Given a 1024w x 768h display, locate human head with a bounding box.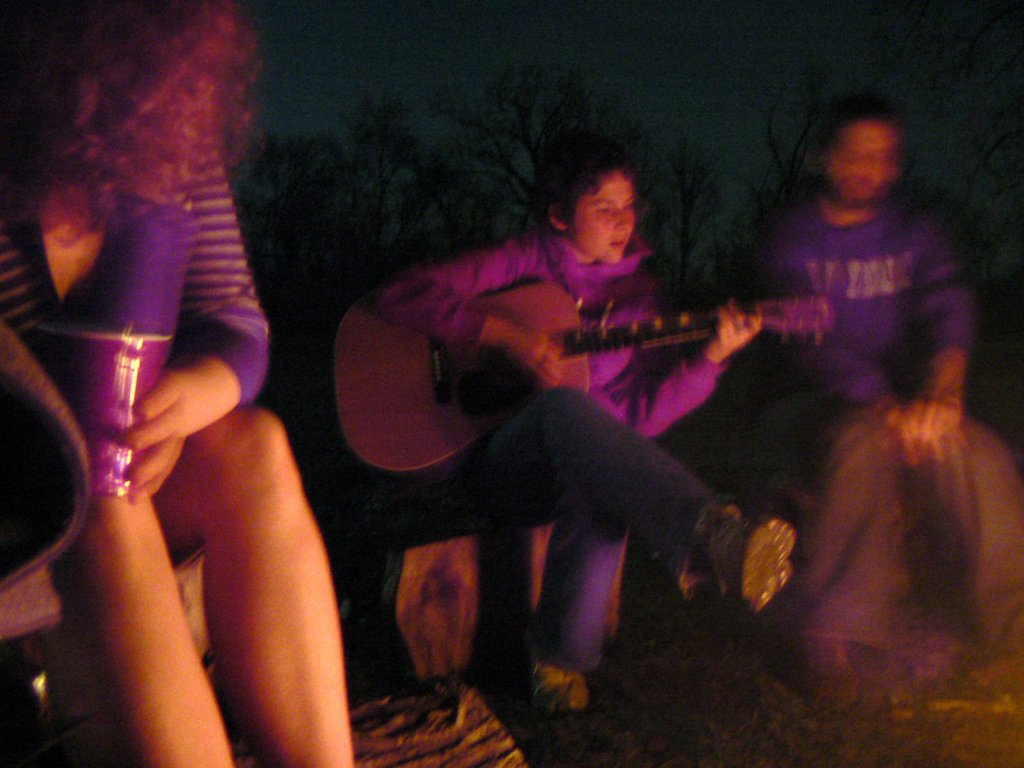
Located: <box>556,150,661,259</box>.
